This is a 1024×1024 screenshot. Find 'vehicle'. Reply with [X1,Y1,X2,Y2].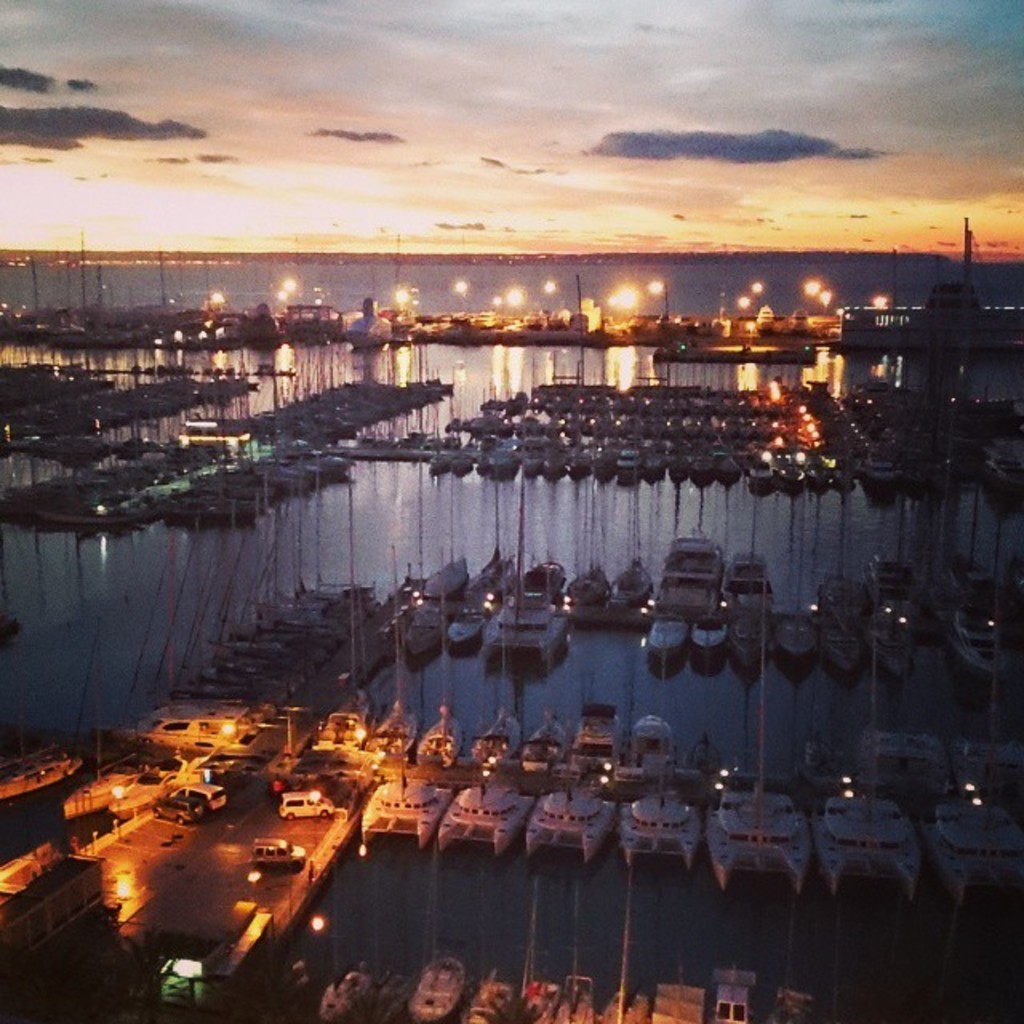
[178,778,232,816].
